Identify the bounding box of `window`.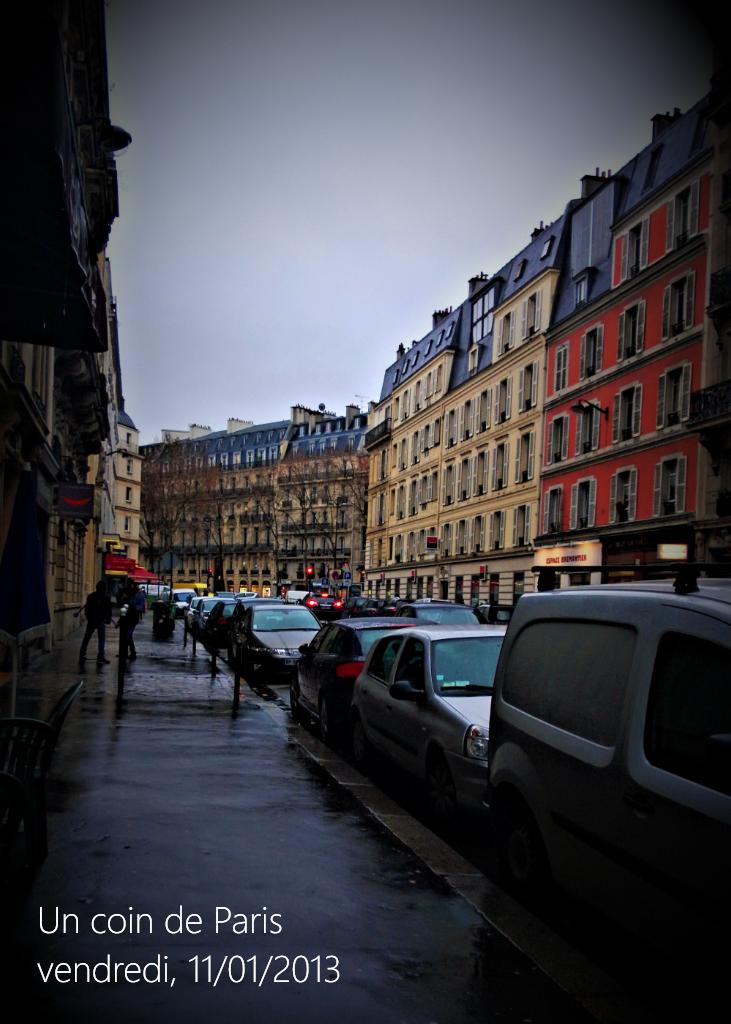
[441,458,455,503].
